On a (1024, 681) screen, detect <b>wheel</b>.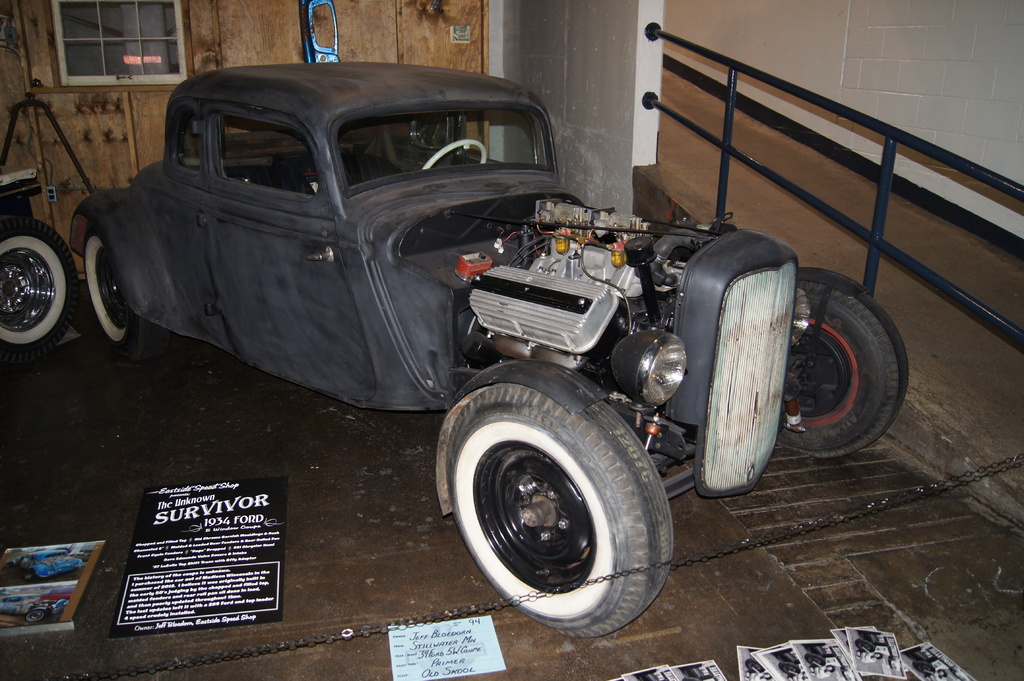
l=423, t=141, r=484, b=170.
